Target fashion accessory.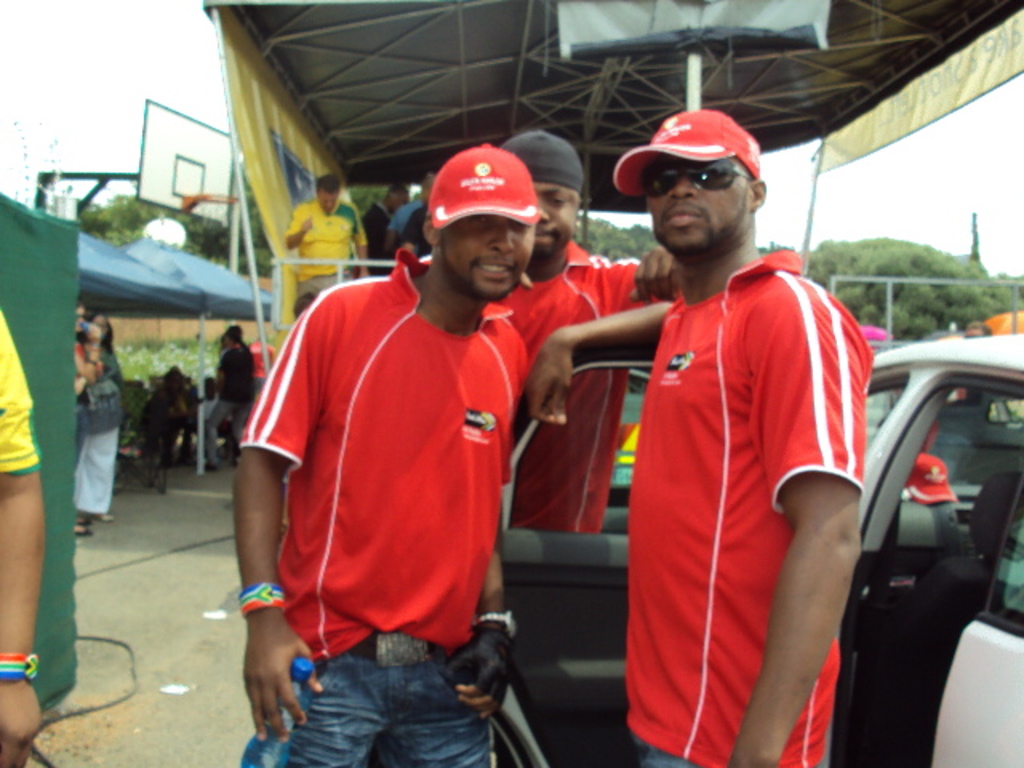
Target region: 422:139:542:232.
